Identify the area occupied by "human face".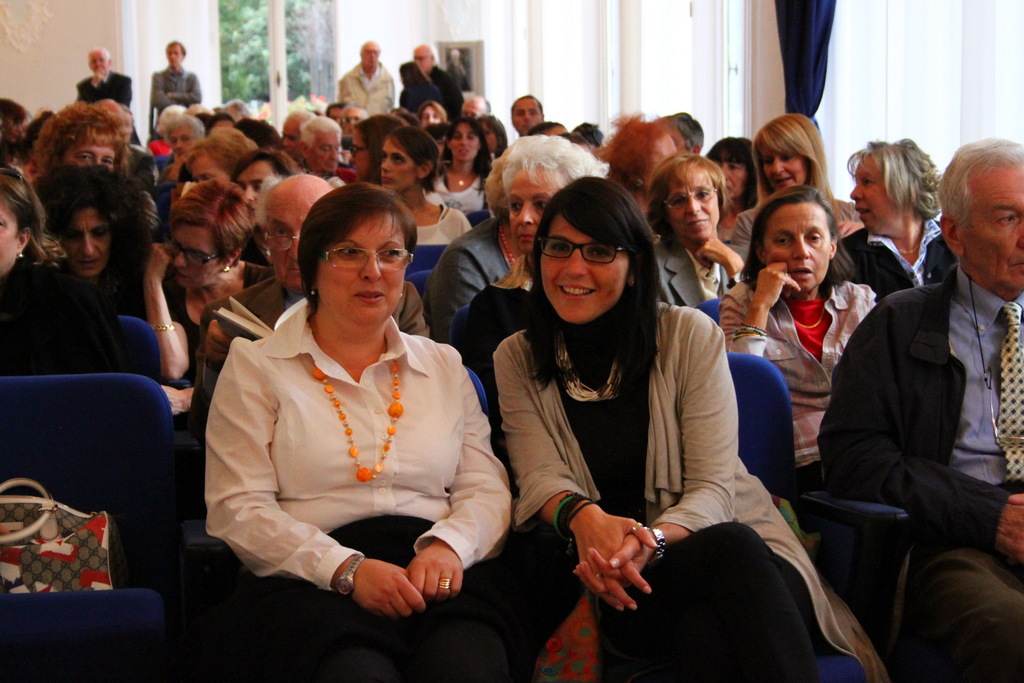
Area: rect(171, 227, 217, 281).
